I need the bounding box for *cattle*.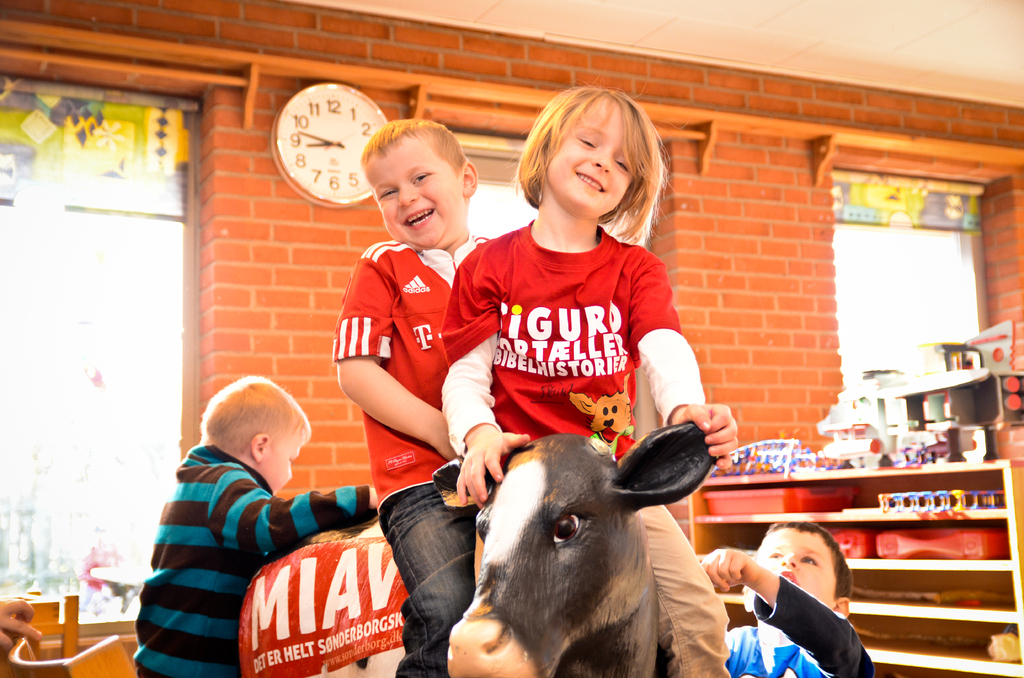
Here it is: (x1=233, y1=419, x2=722, y2=677).
